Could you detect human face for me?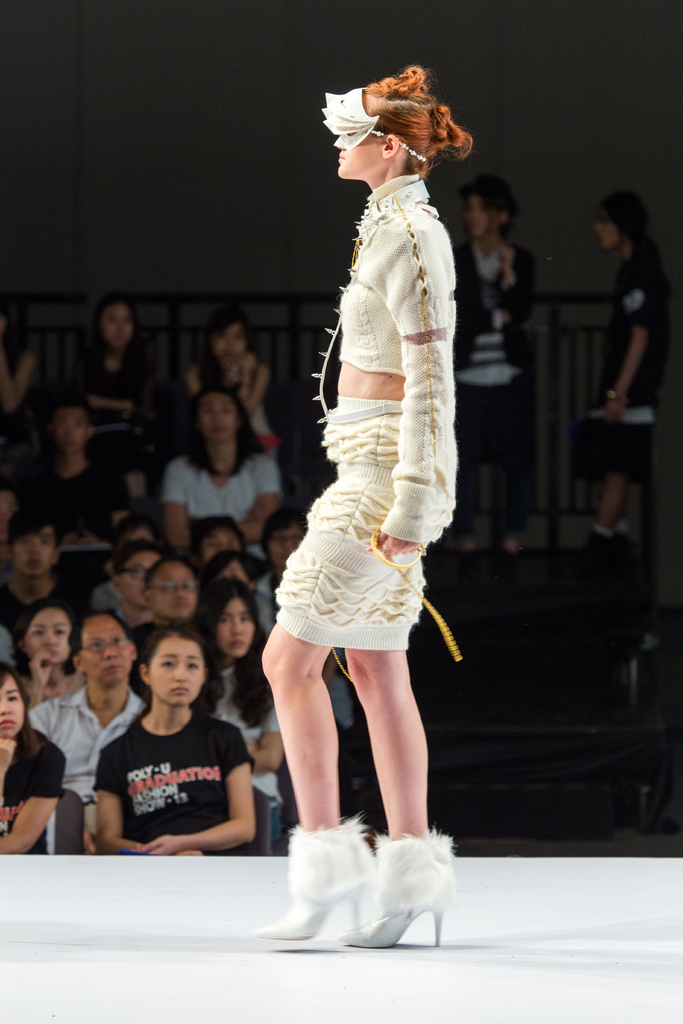
Detection result: [x1=201, y1=525, x2=236, y2=559].
